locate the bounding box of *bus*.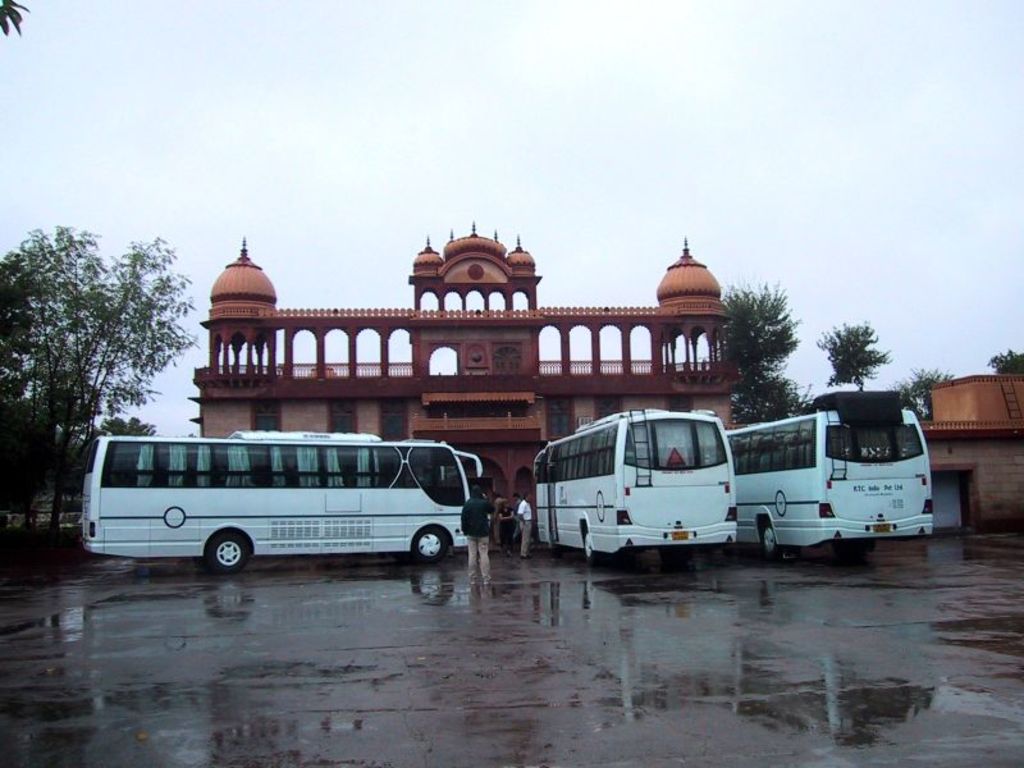
Bounding box: crop(703, 397, 931, 561).
